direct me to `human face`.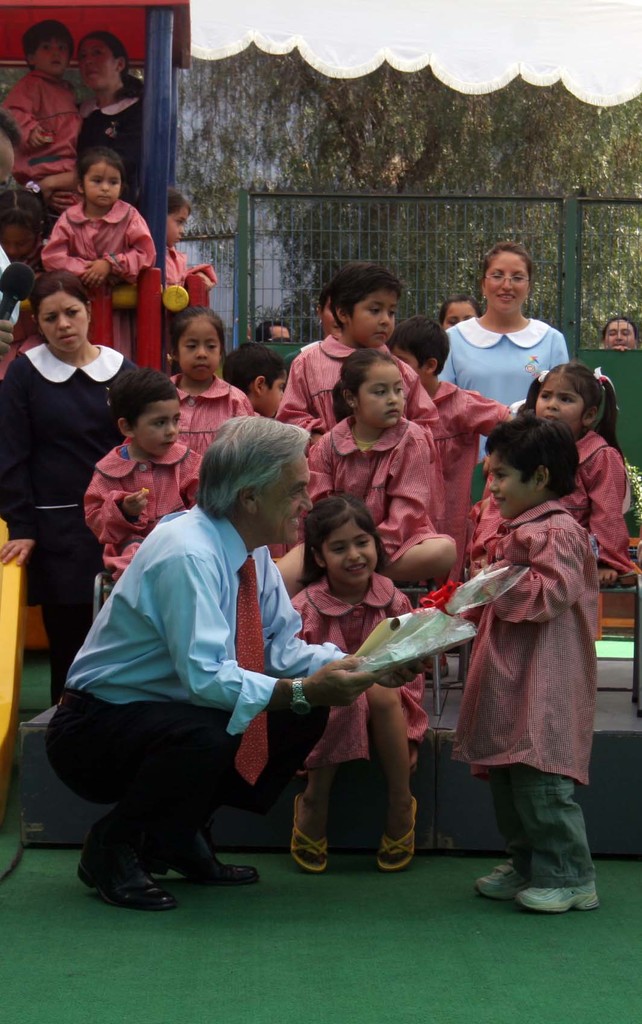
Direction: locate(265, 365, 286, 415).
